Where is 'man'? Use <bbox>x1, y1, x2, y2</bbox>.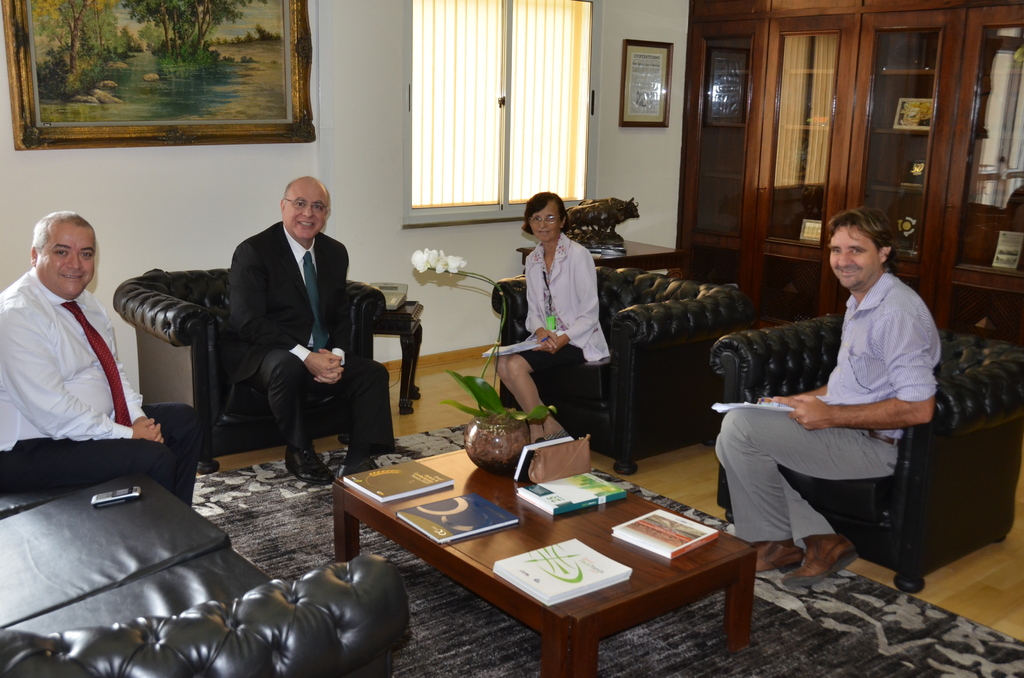
<bbox>228, 175, 391, 486</bbox>.
